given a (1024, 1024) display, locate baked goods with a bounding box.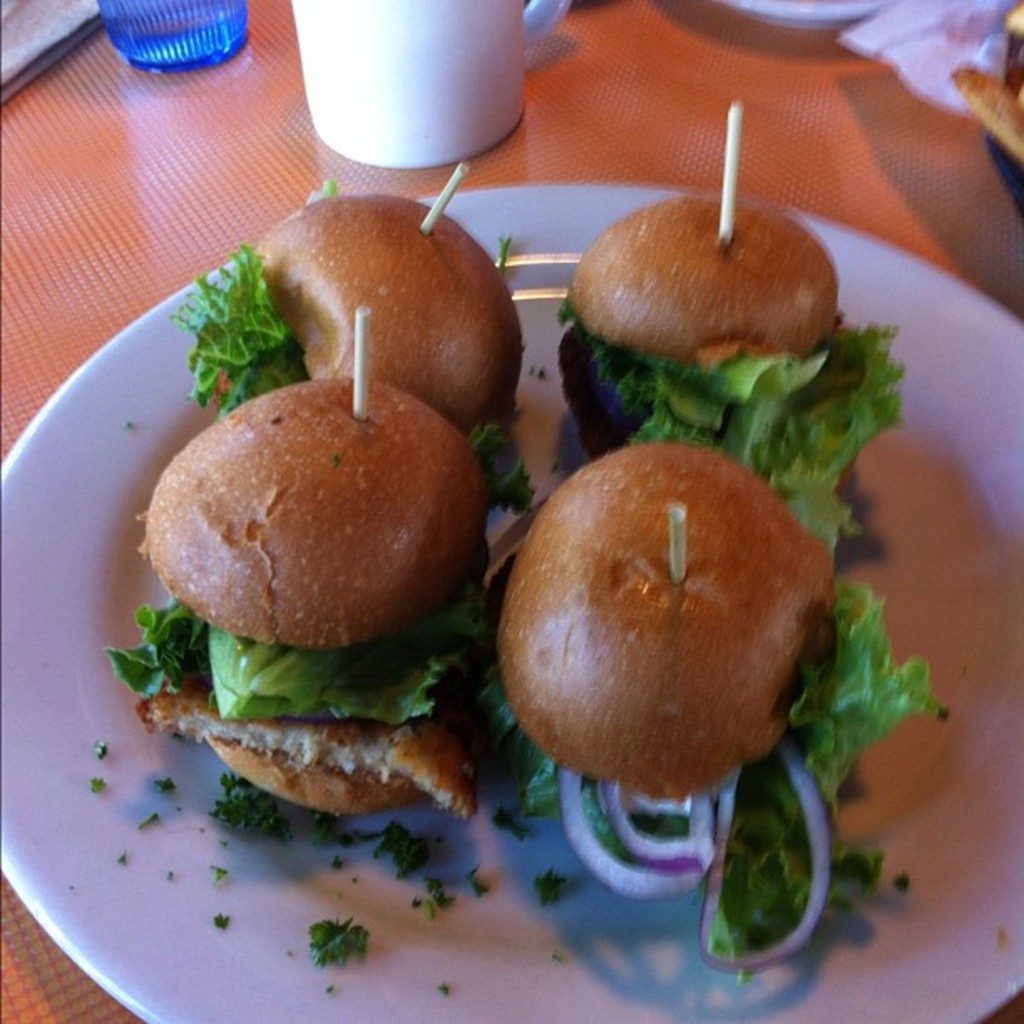
Located: bbox=[132, 370, 499, 815].
